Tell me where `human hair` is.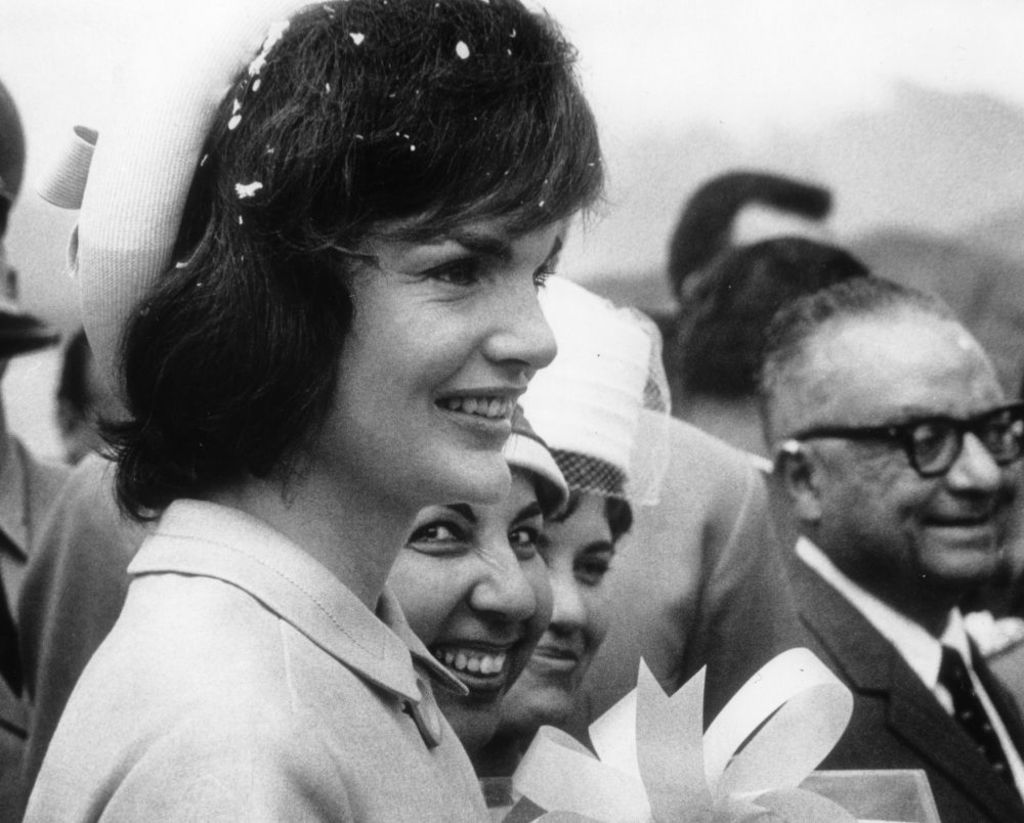
`human hair` is at (left=682, top=227, right=873, bottom=377).
